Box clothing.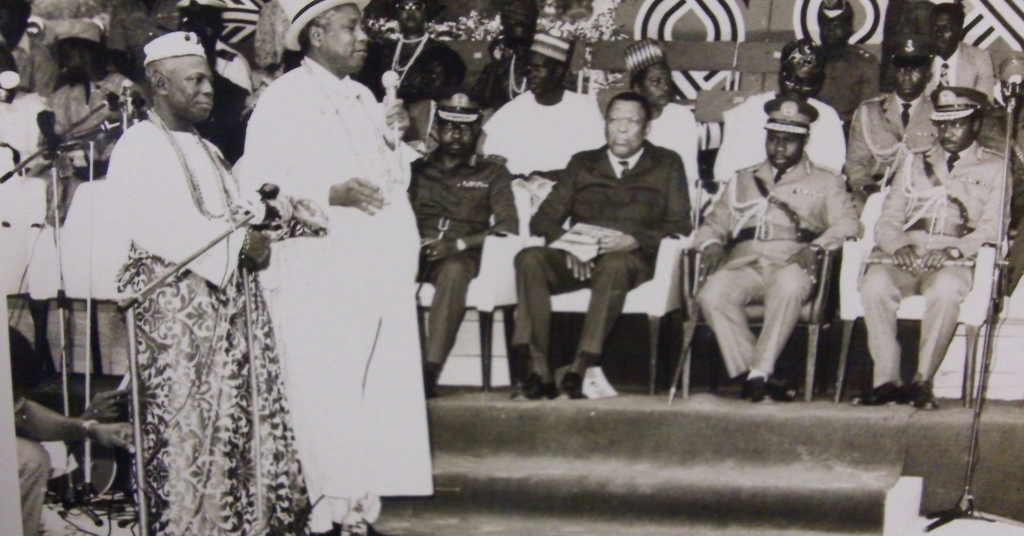
0/66/21/188.
